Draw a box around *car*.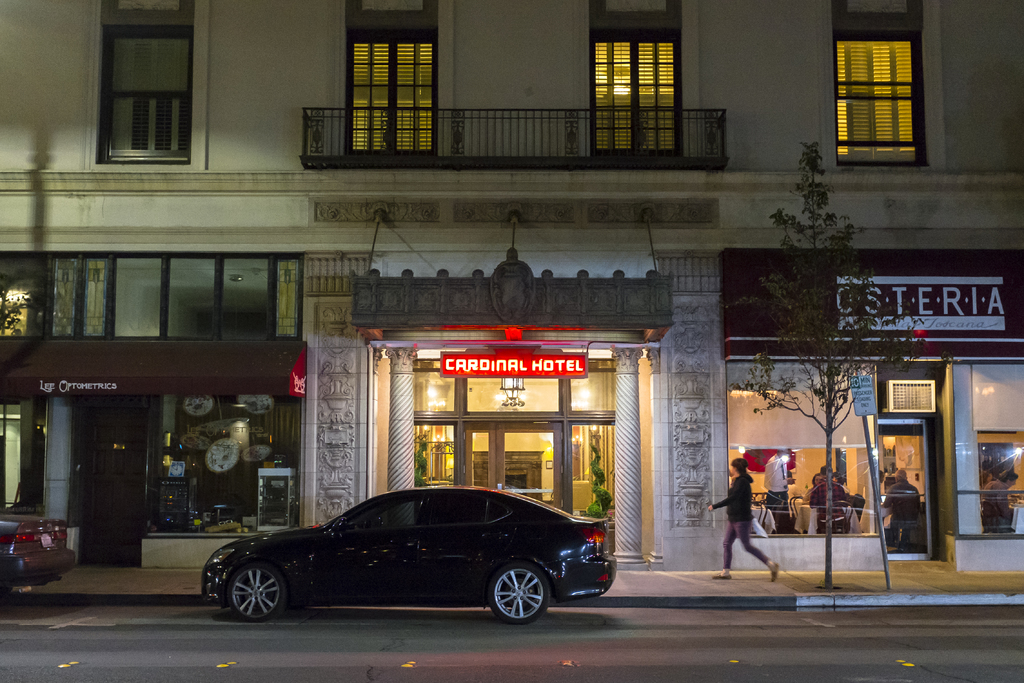
Rect(197, 486, 615, 636).
